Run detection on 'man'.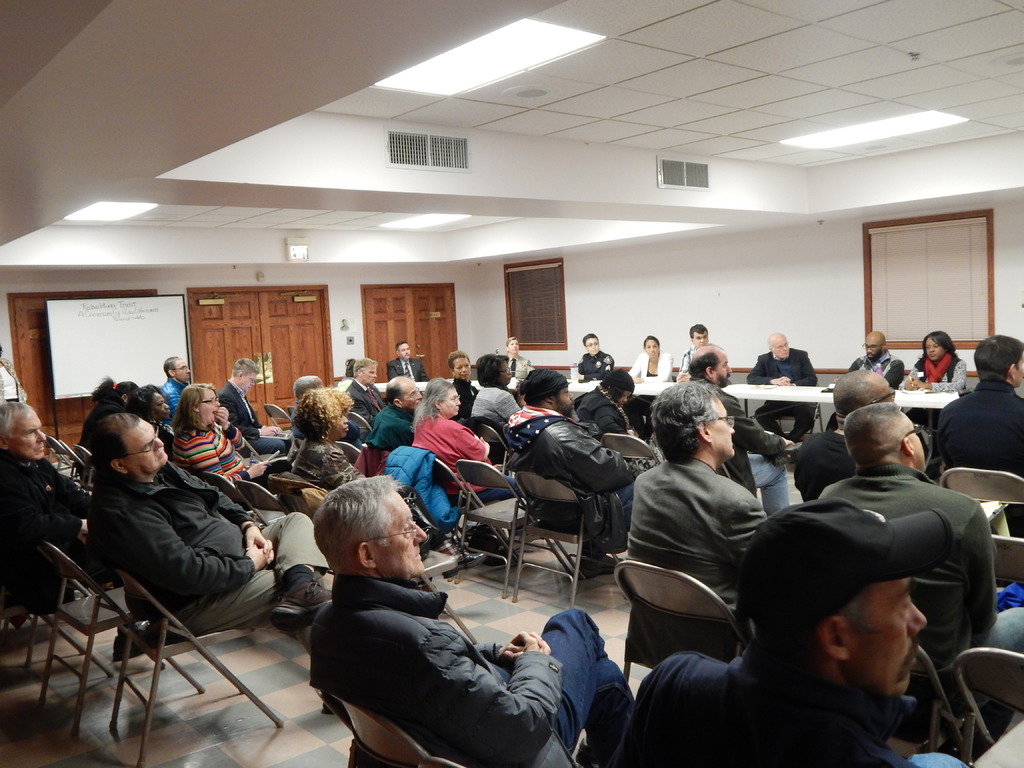
Result: 209, 351, 295, 460.
